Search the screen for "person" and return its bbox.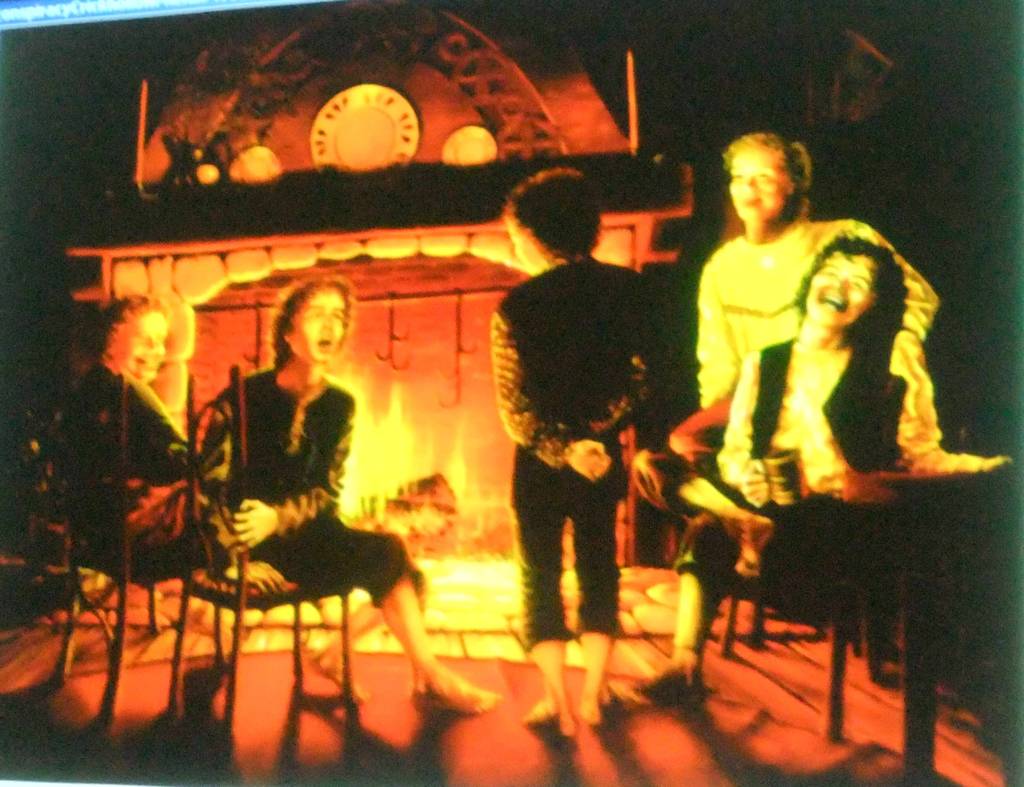
Found: {"left": 190, "top": 274, "right": 393, "bottom": 722}.
